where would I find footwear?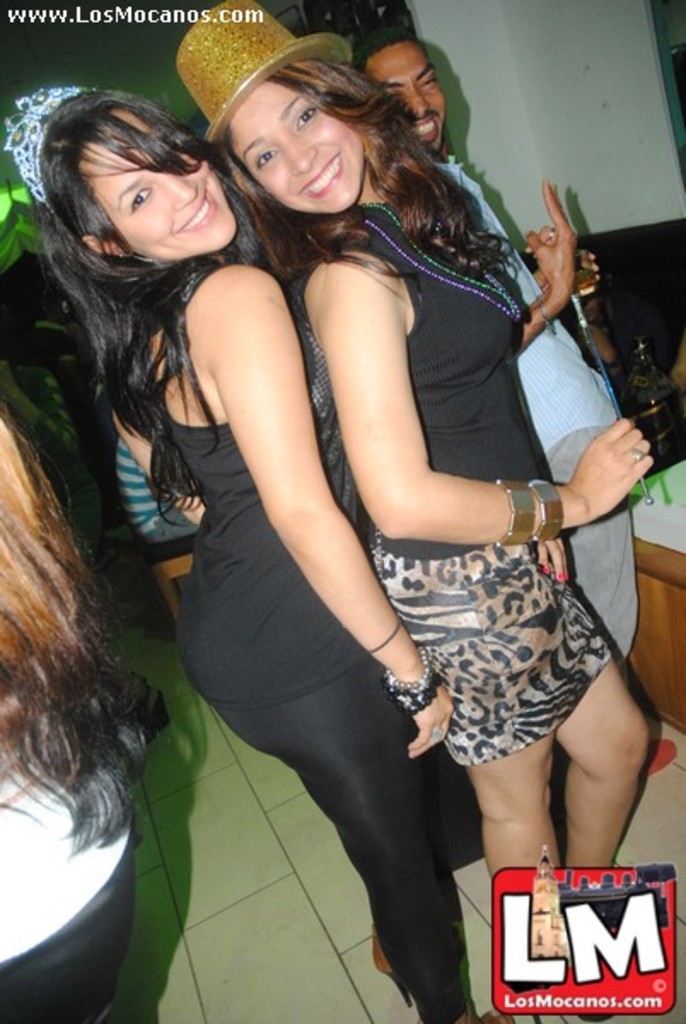
At [left=374, top=923, right=474, bottom=1004].
